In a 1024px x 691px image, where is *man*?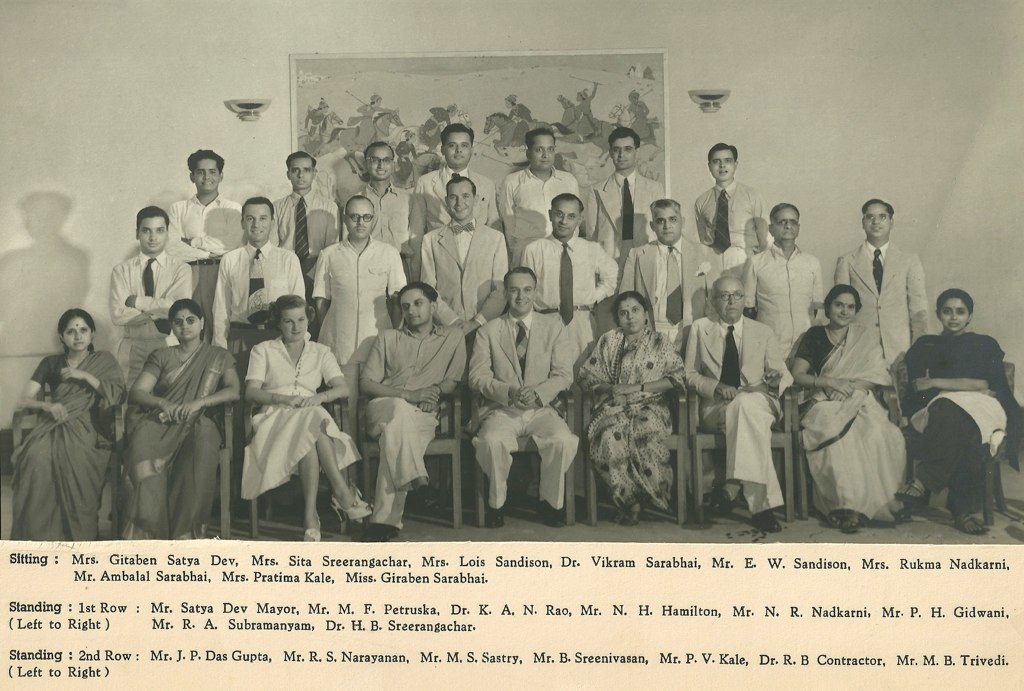
[left=351, top=141, right=429, bottom=219].
